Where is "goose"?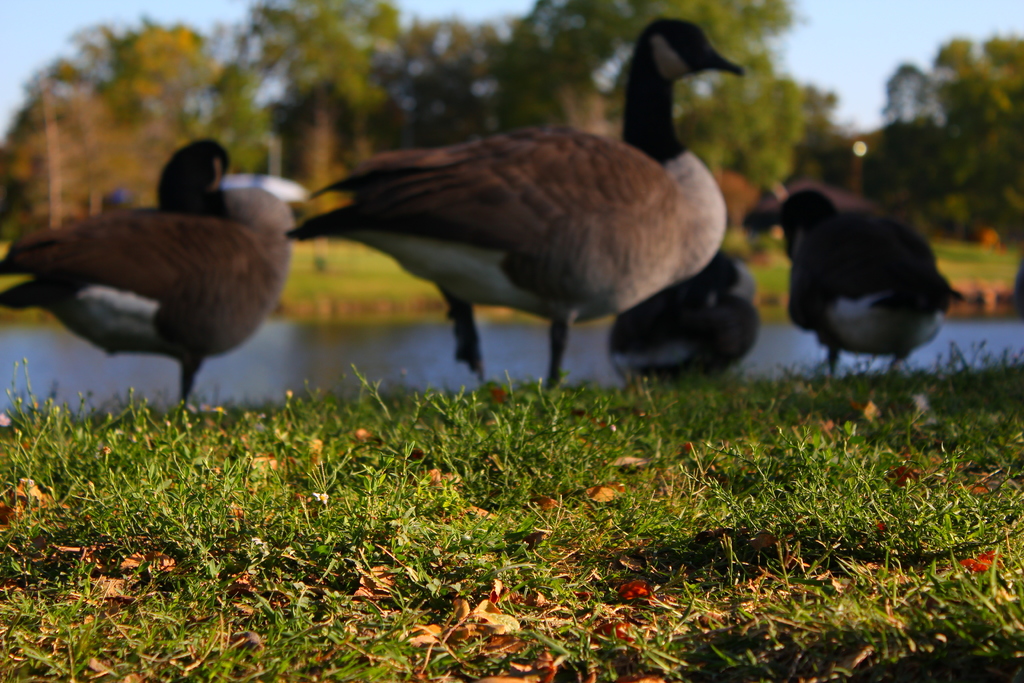
<region>767, 190, 956, 373</region>.
